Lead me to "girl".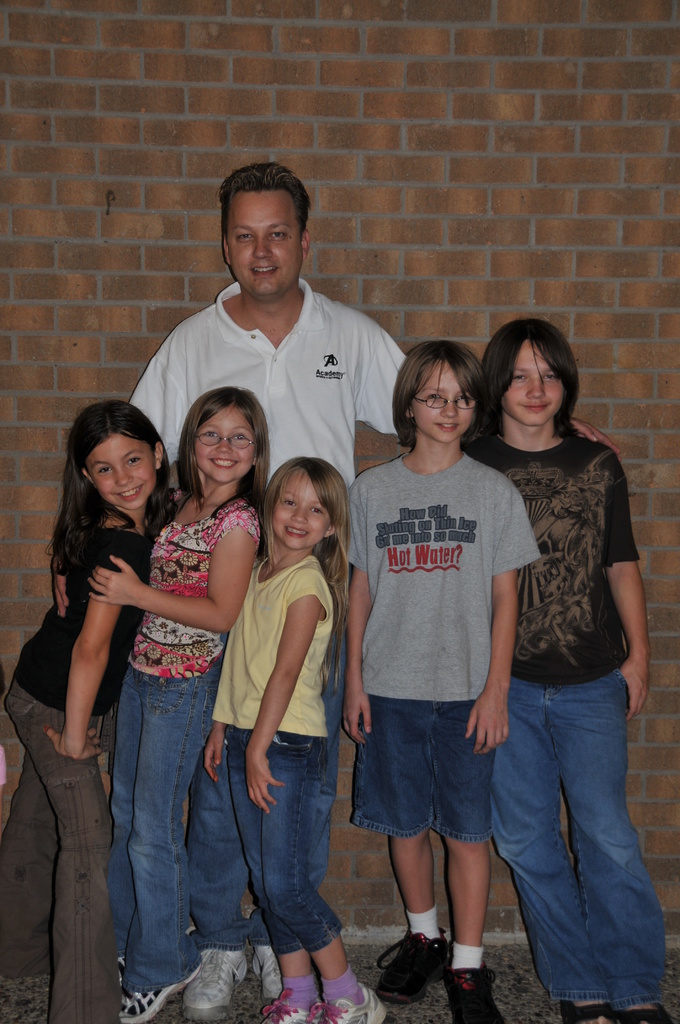
Lead to [204,454,389,1023].
